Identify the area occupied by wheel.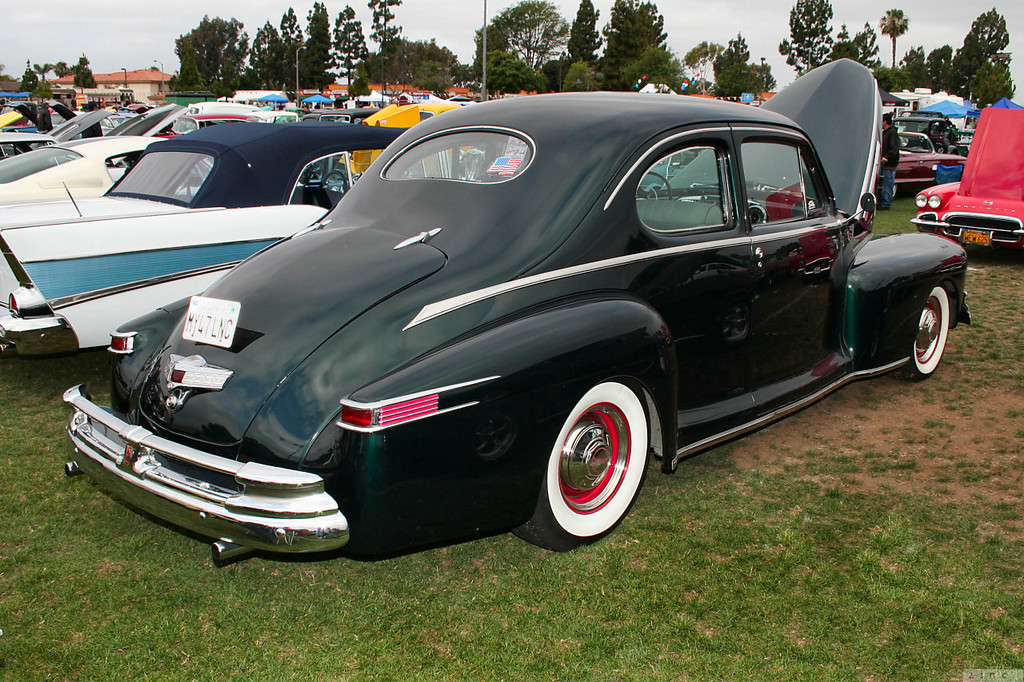
Area: box=[886, 285, 955, 381].
